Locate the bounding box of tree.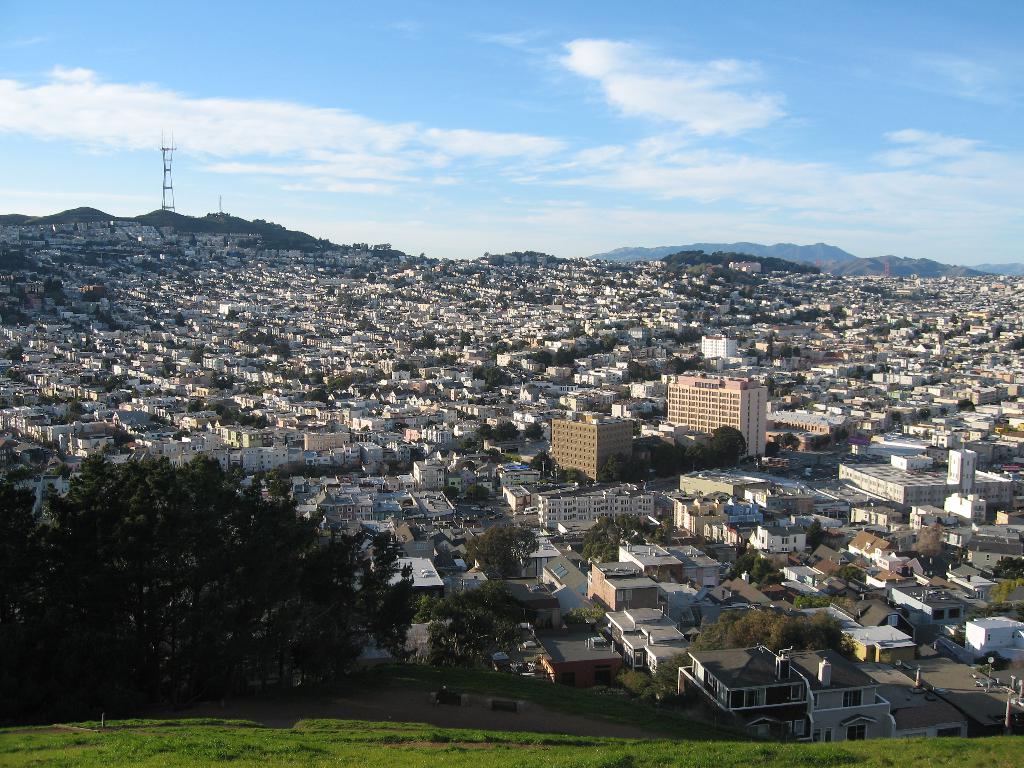
Bounding box: 218/403/268/428.
